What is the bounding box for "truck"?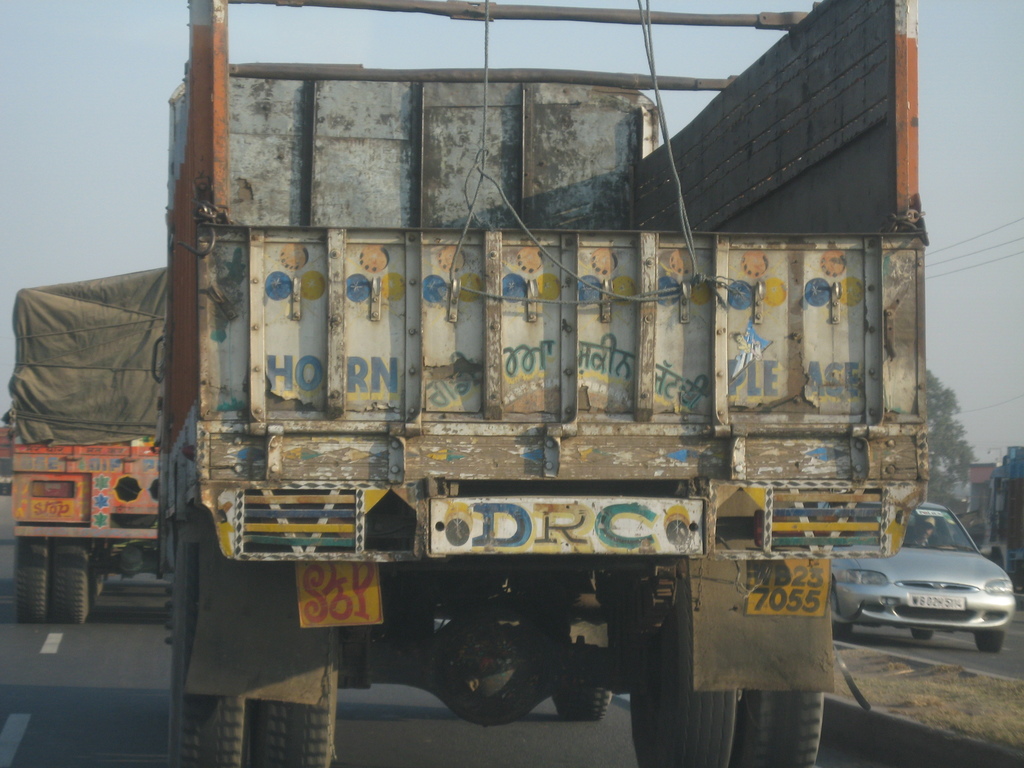
[149, 0, 928, 767].
